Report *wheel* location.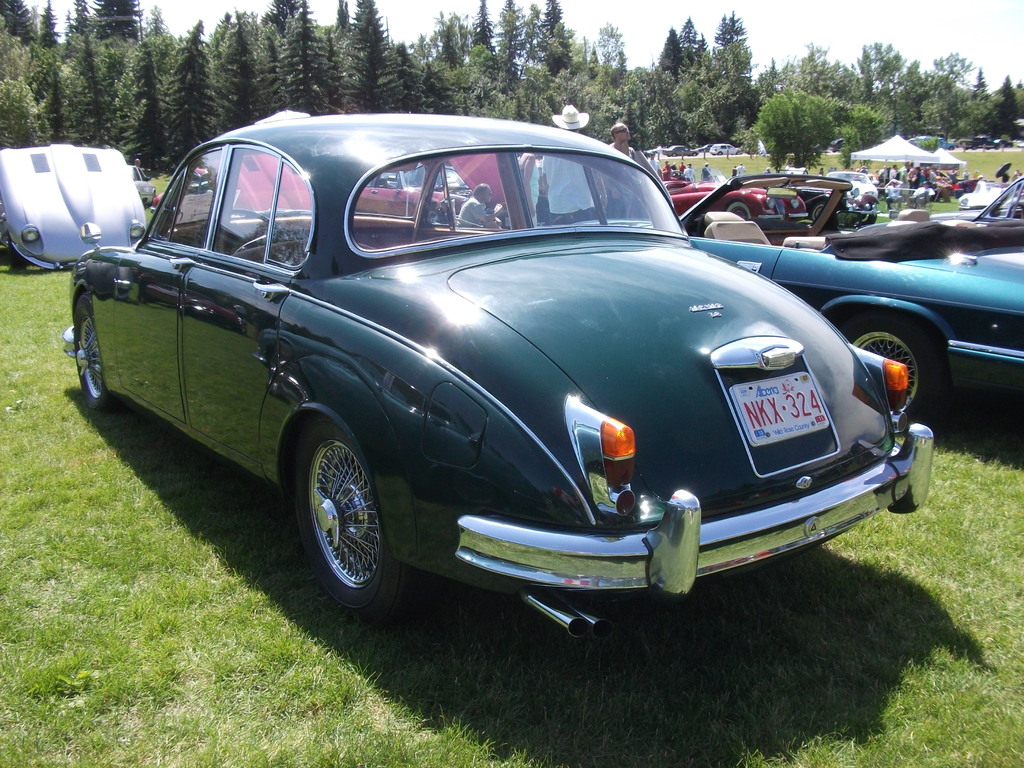
Report: {"left": 74, "top": 297, "right": 127, "bottom": 412}.
